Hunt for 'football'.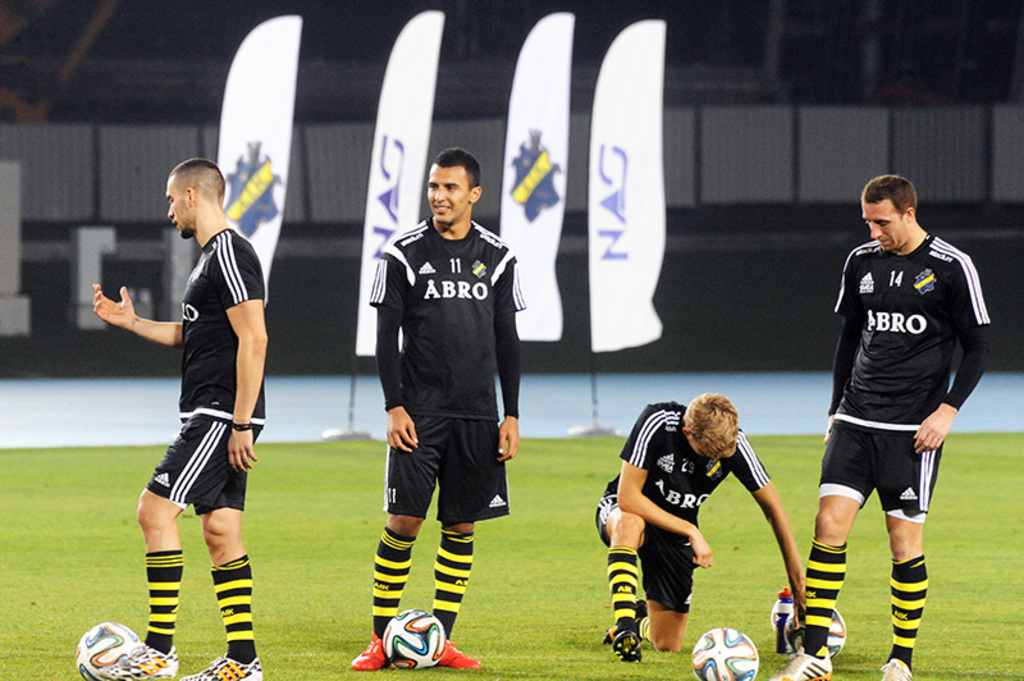
Hunted down at 74:618:138:680.
